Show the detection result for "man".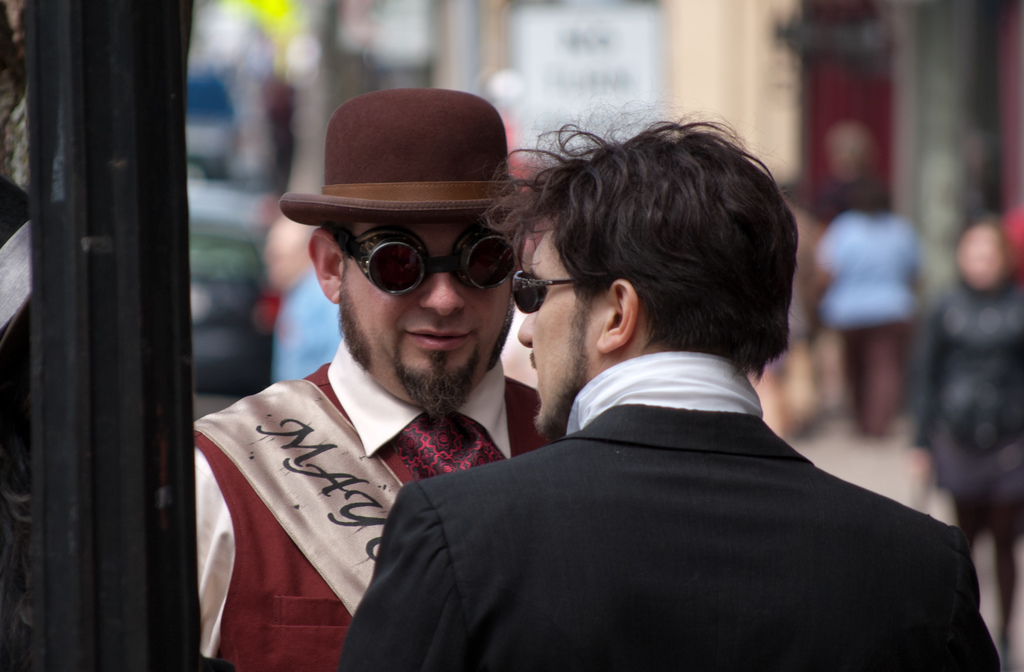
[x1=189, y1=84, x2=564, y2=671].
